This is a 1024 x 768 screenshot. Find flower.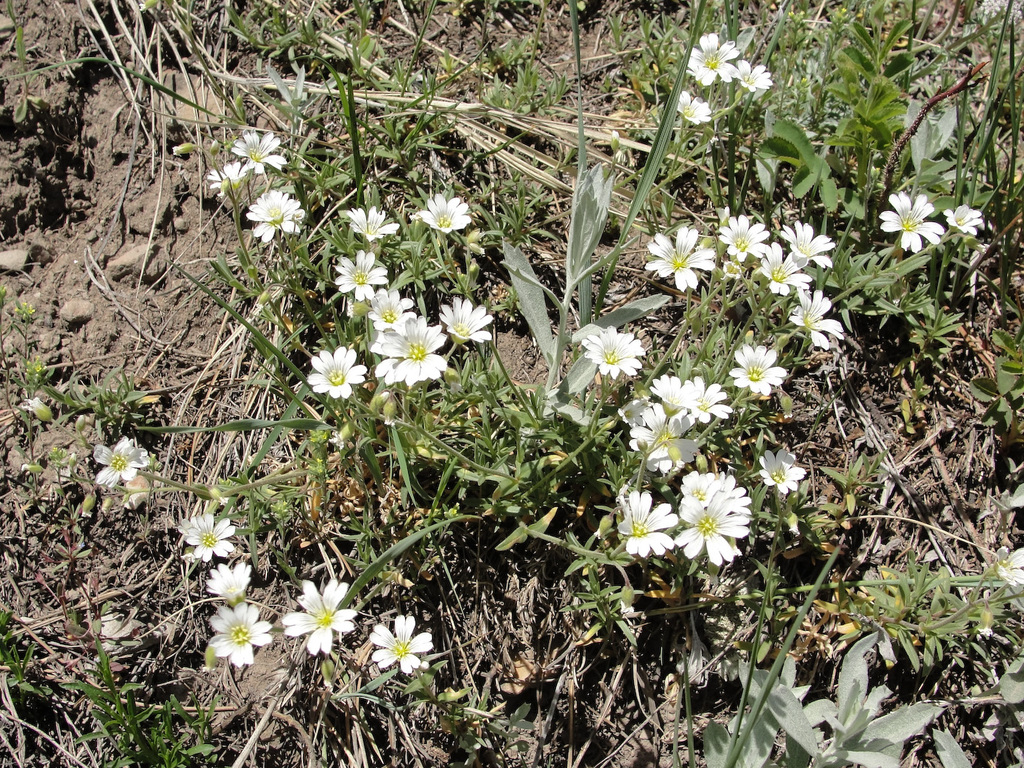
Bounding box: 618,487,677,560.
